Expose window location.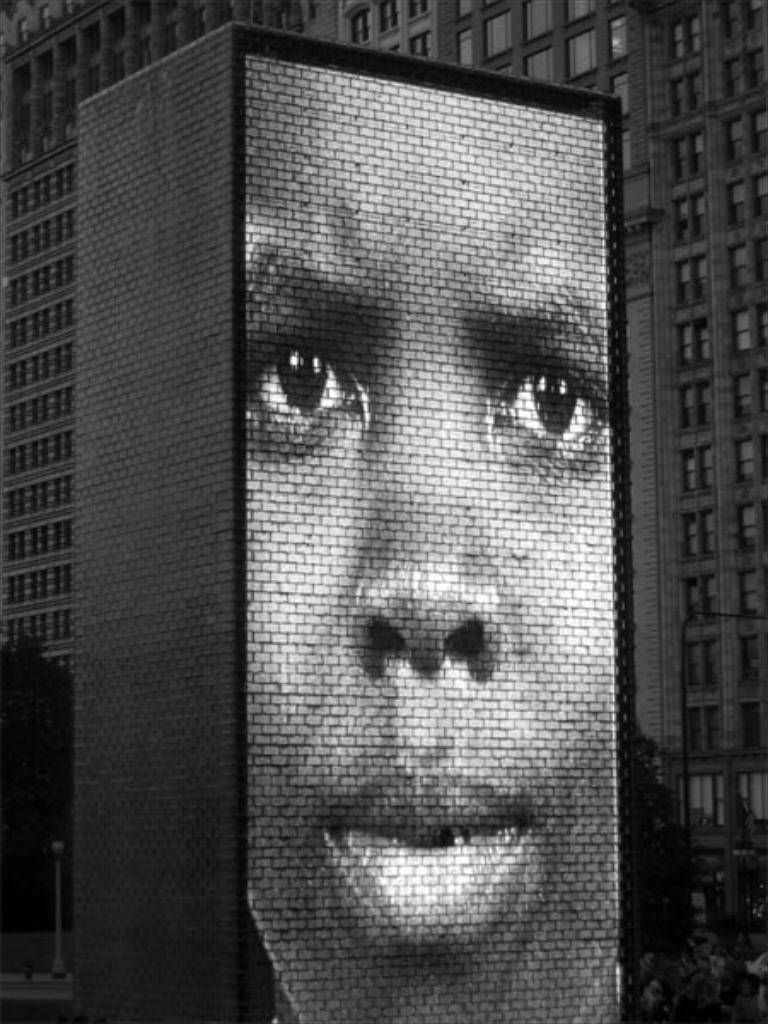
Exposed at 27,486,46,515.
